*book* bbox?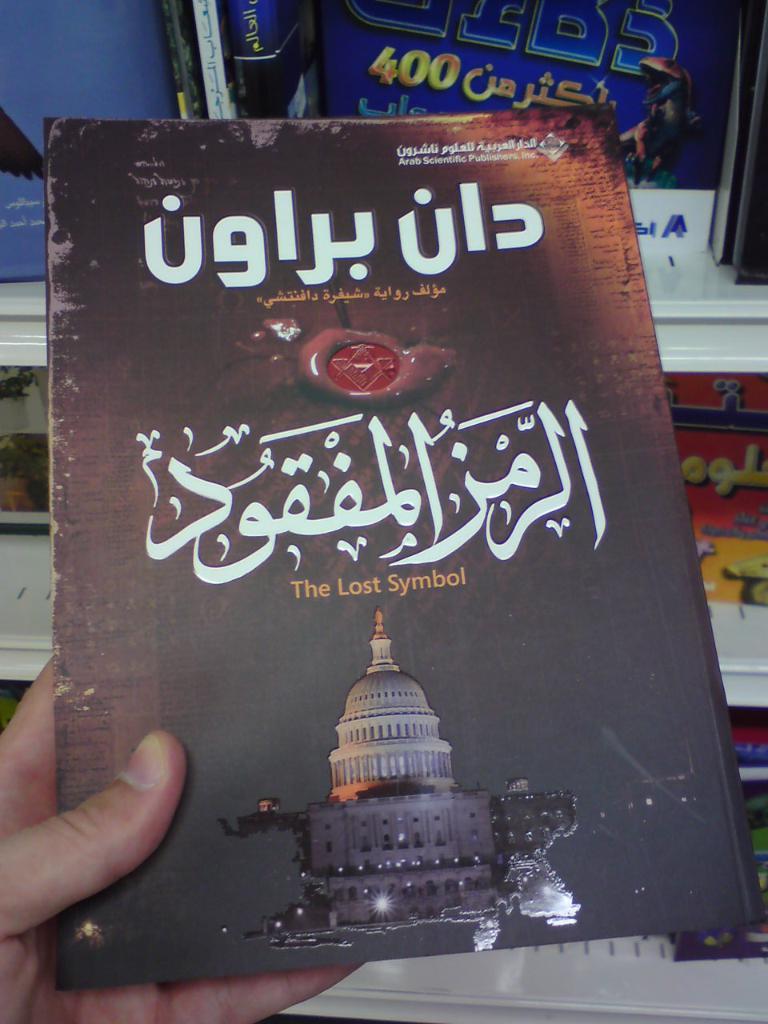
select_region(49, 103, 762, 983)
